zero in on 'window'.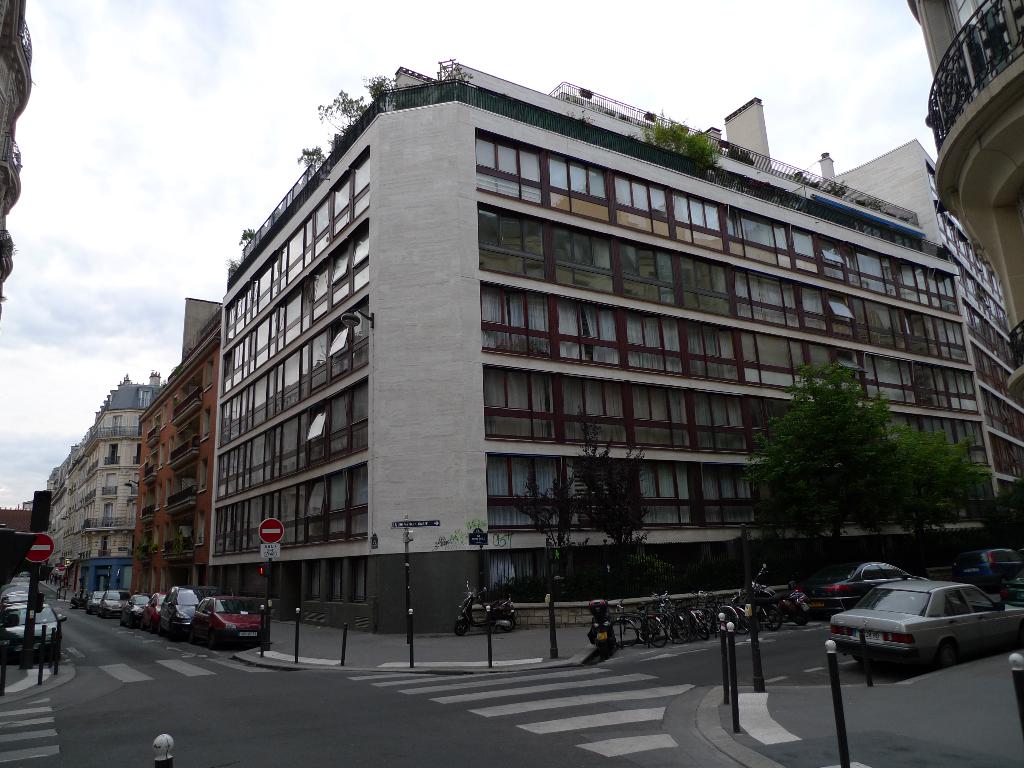
Zeroed in: {"left": 271, "top": 309, "right": 278, "bottom": 359}.
